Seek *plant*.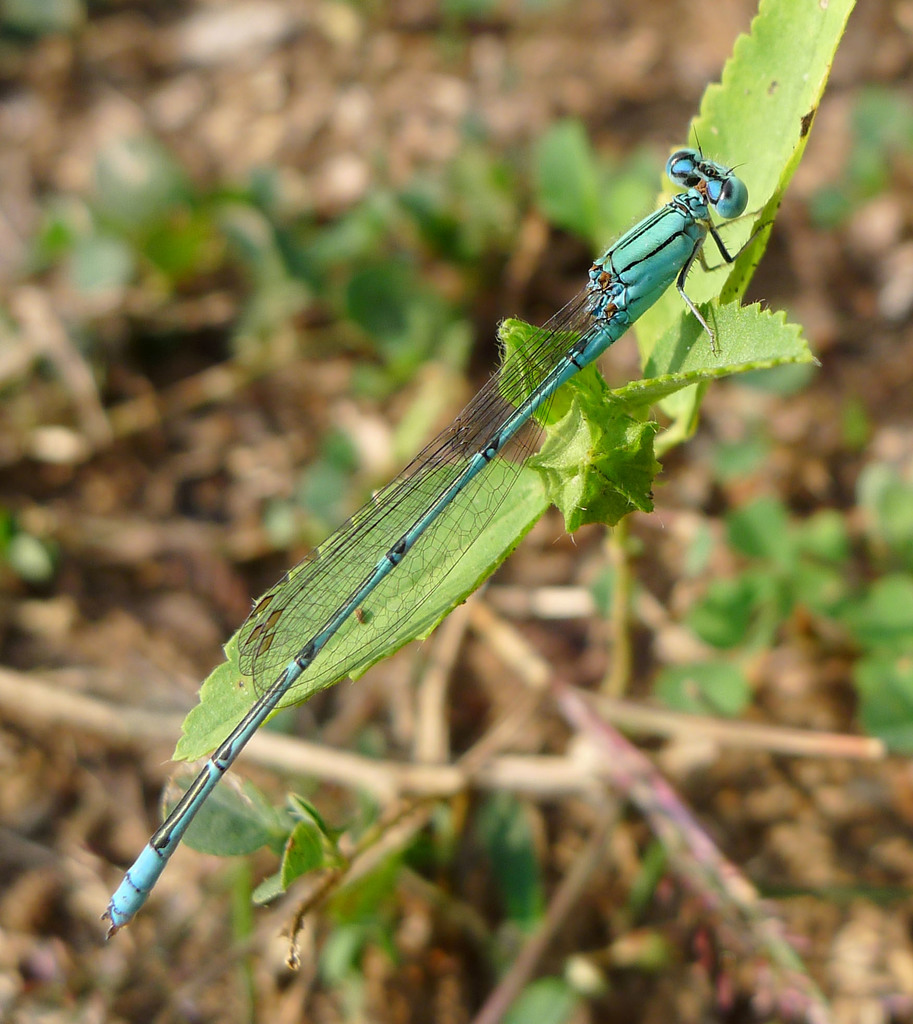
{"x1": 0, "y1": 11, "x2": 912, "y2": 1023}.
